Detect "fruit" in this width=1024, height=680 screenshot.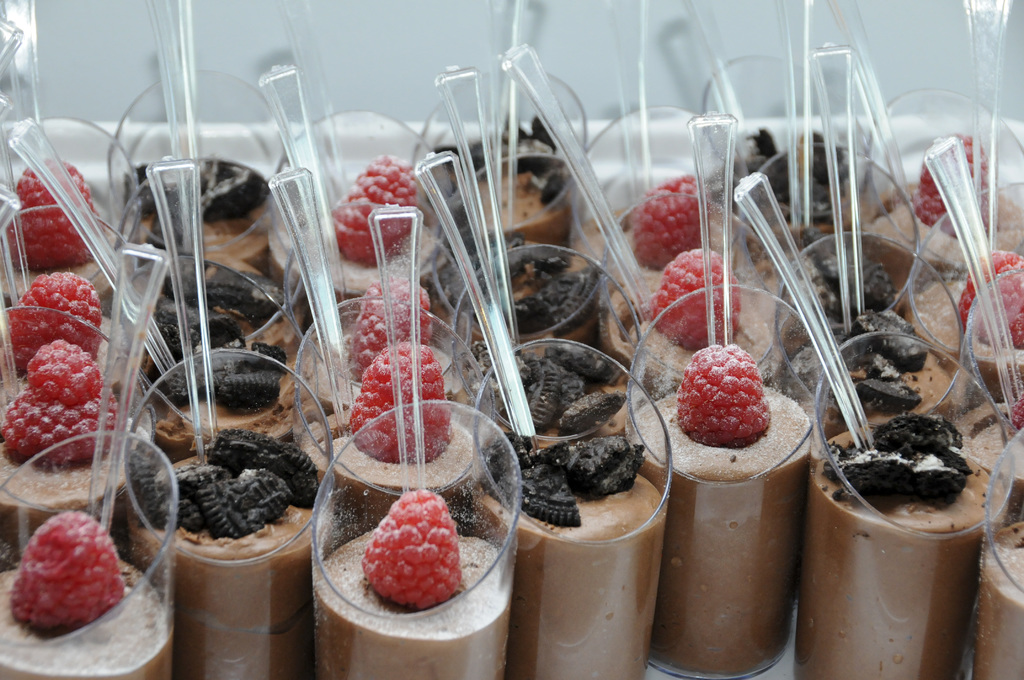
Detection: [left=648, top=243, right=739, bottom=346].
